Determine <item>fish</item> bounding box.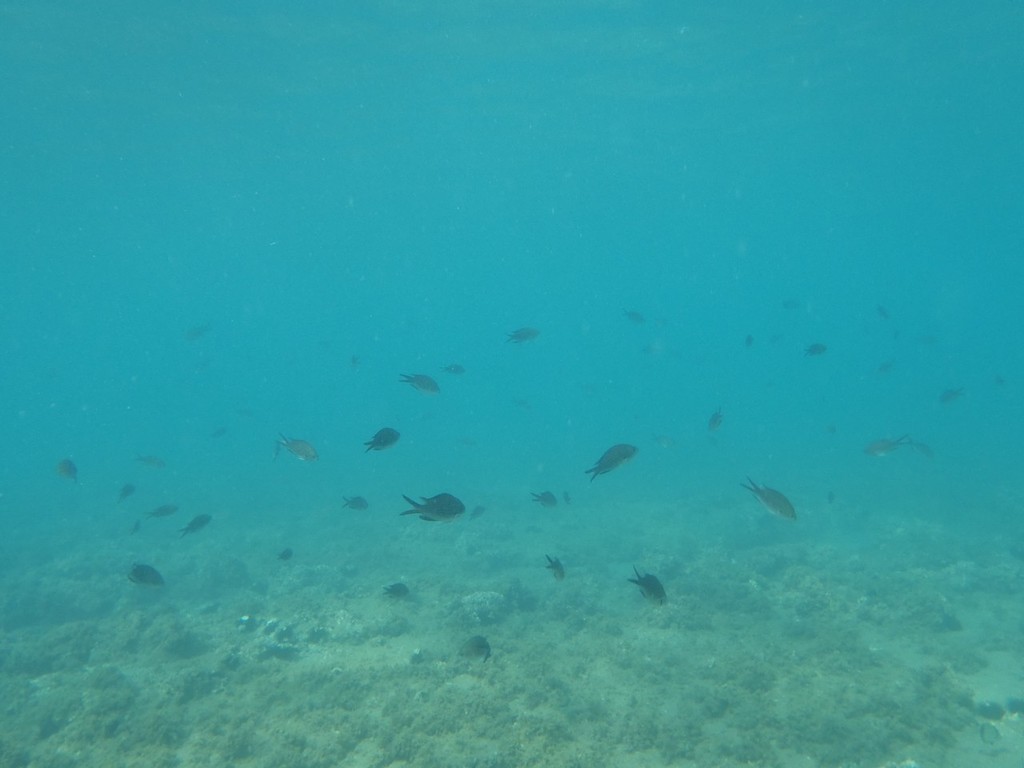
Determined: (278, 549, 290, 563).
